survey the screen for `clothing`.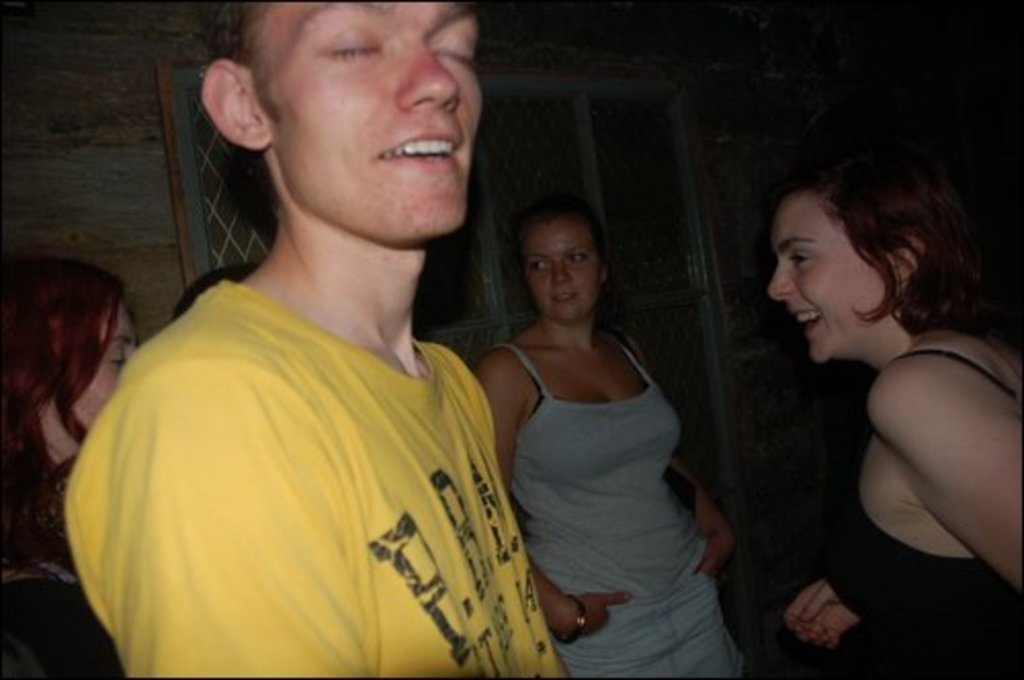
Survey found: (76,199,547,666).
